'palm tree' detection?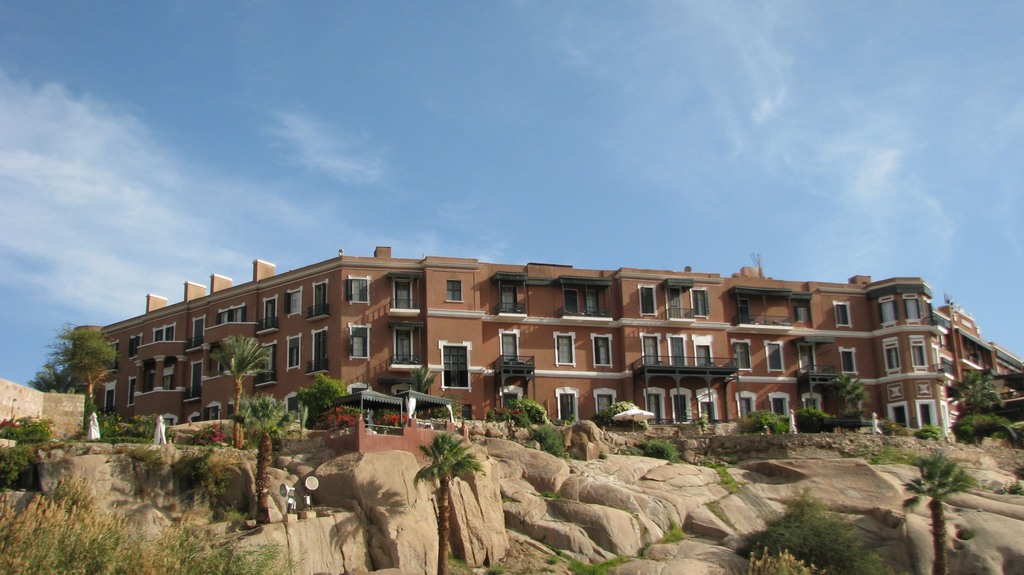
[left=416, top=430, right=466, bottom=567]
